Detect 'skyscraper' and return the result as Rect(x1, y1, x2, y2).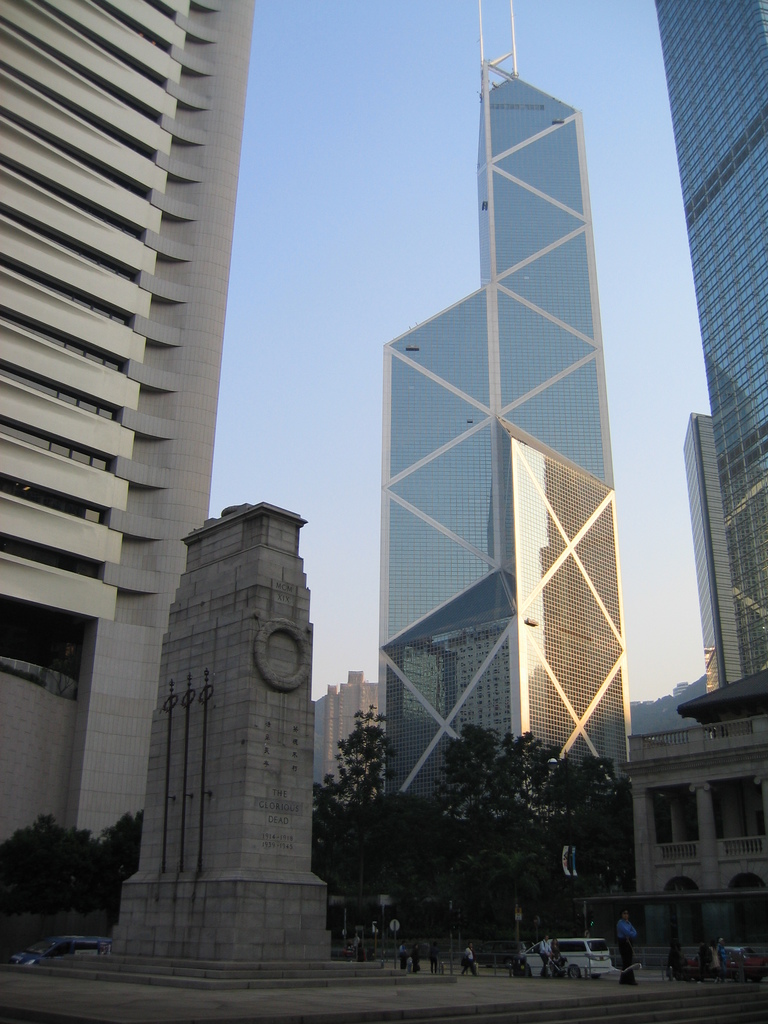
Rect(619, 0, 767, 916).
